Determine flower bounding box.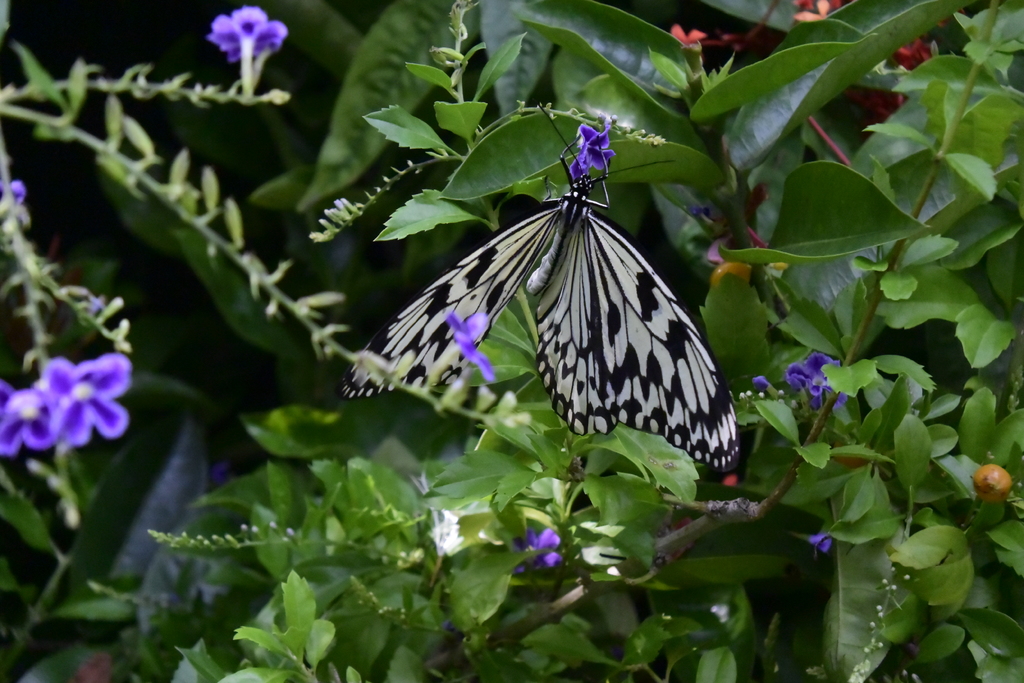
Determined: (left=668, top=26, right=703, bottom=47).
